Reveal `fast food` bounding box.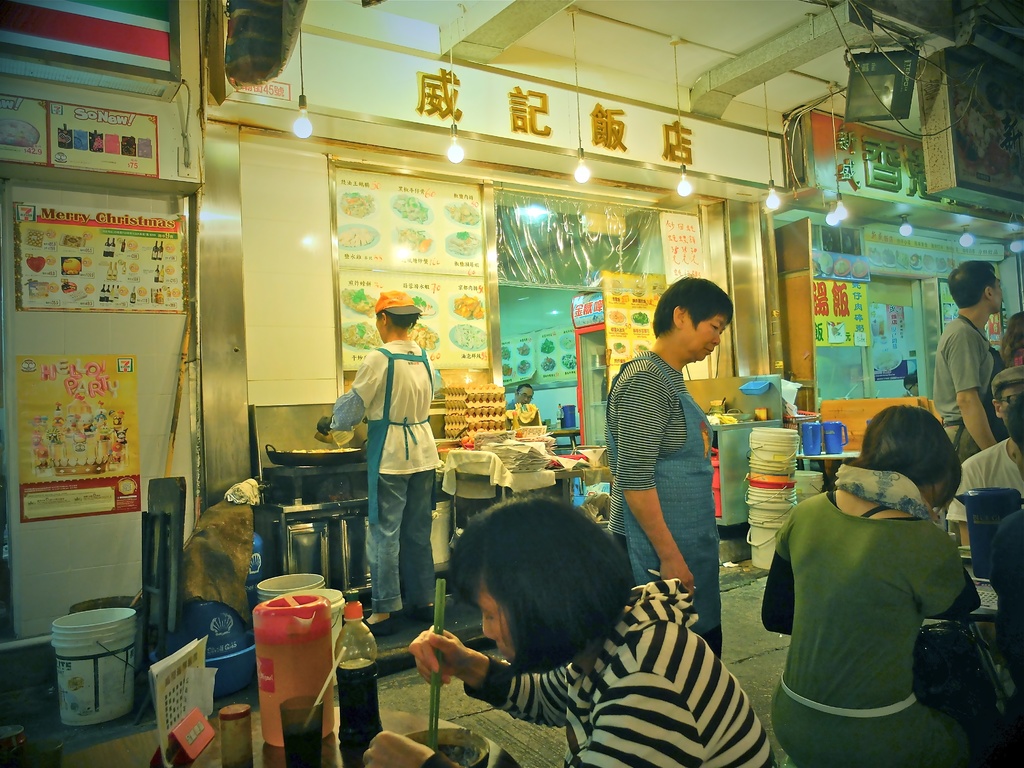
Revealed: <box>543,358,553,370</box>.
